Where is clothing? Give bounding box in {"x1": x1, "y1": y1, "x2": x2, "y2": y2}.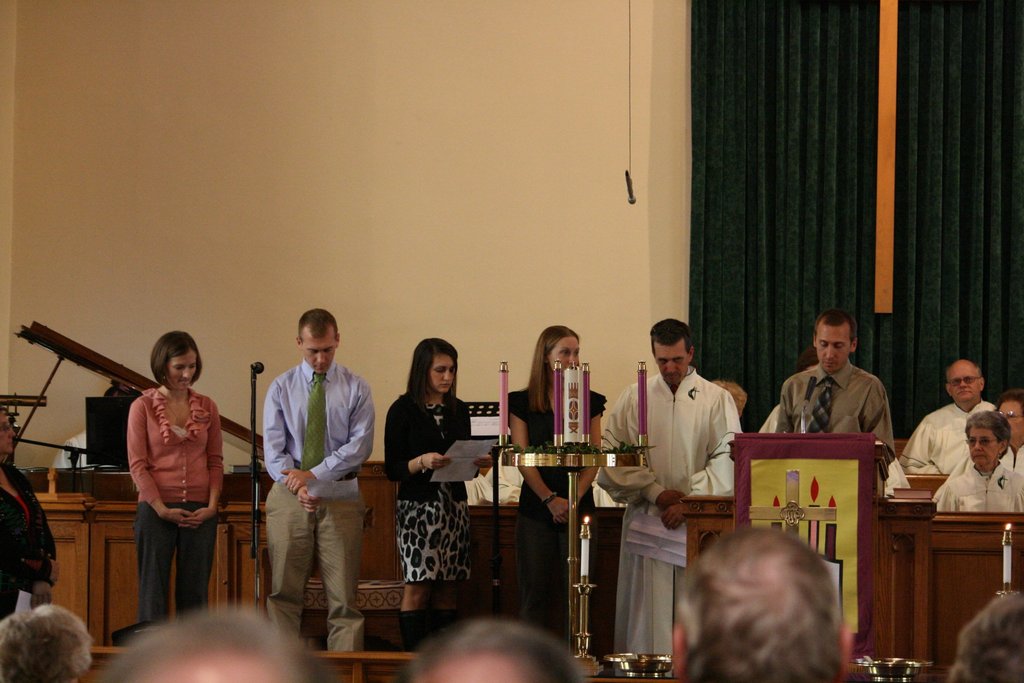
{"x1": 383, "y1": 383, "x2": 470, "y2": 583}.
